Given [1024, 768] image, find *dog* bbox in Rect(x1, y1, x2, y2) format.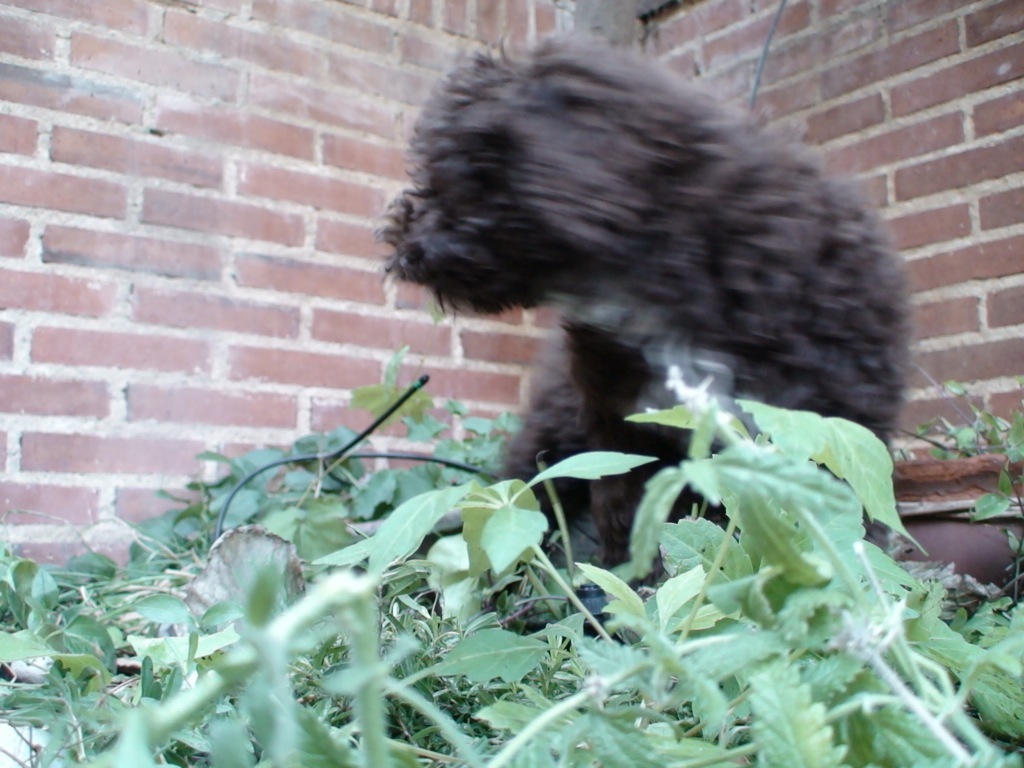
Rect(362, 24, 915, 577).
